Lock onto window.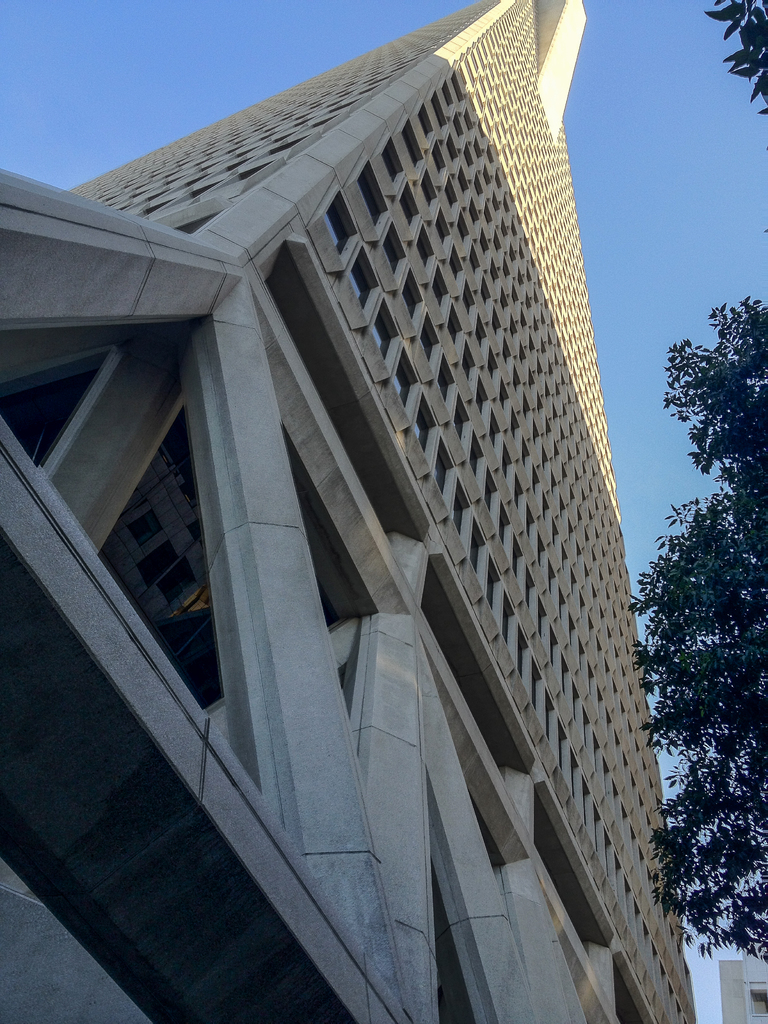
Locked: l=541, t=625, r=558, b=676.
